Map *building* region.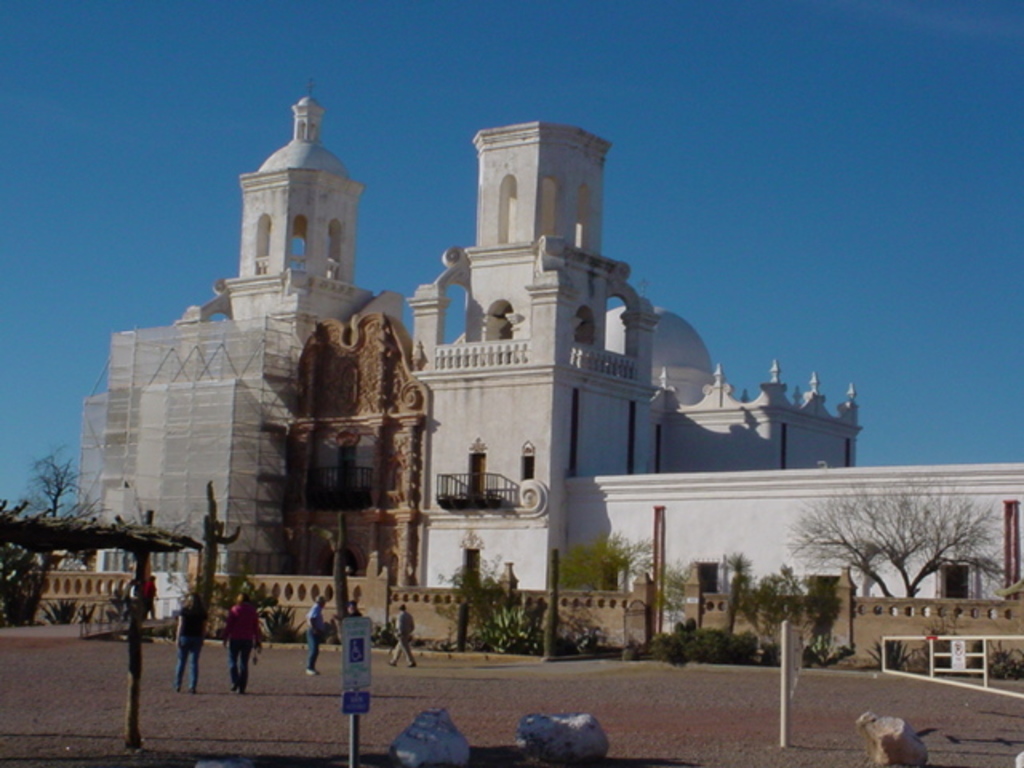
Mapped to BBox(77, 86, 1022, 597).
